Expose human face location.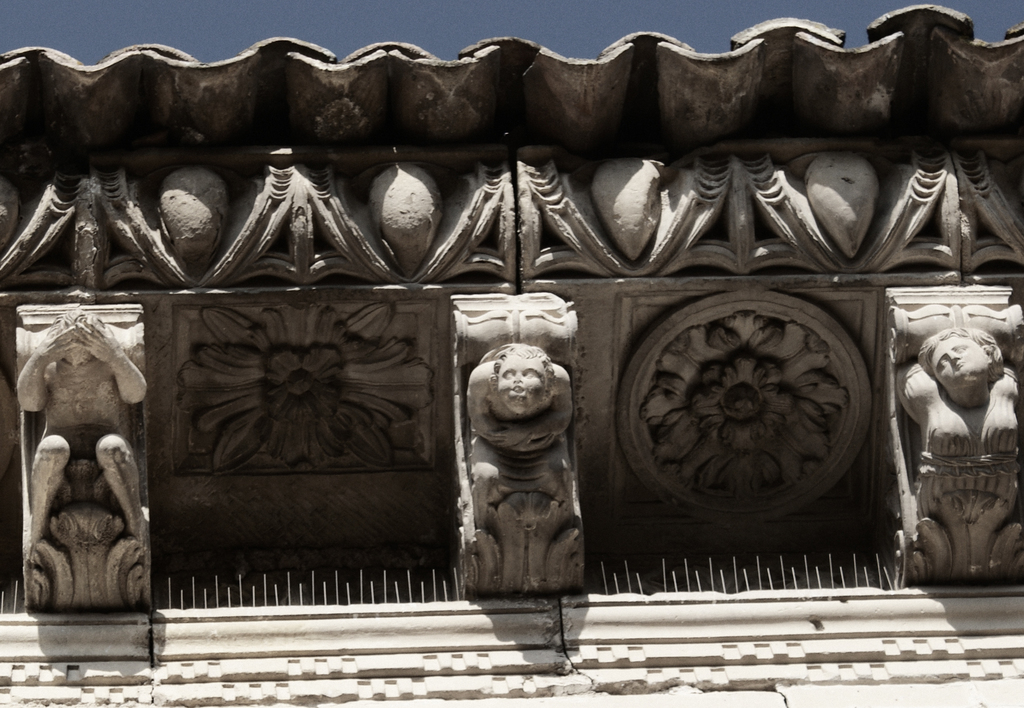
Exposed at 497 354 546 413.
